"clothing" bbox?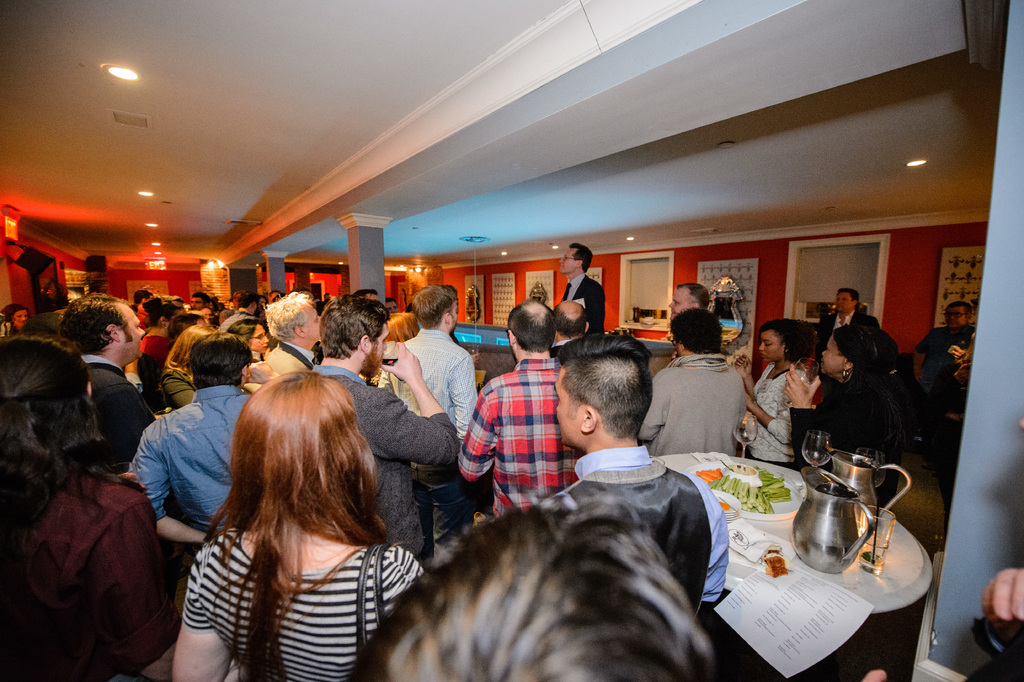
bbox=[815, 308, 868, 371]
